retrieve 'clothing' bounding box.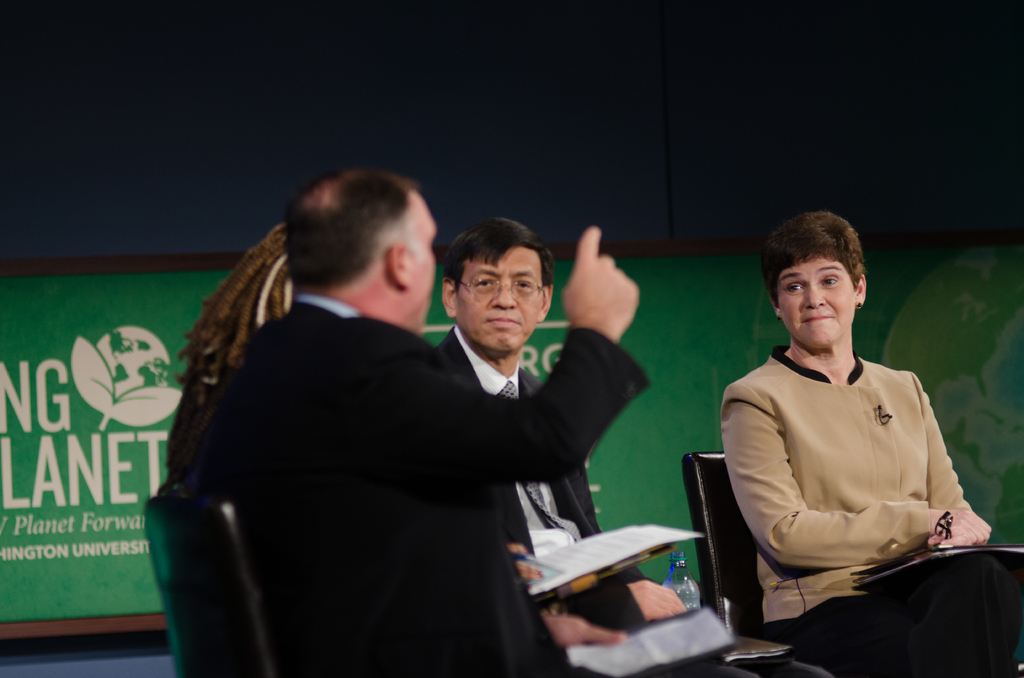
Bounding box: [x1=145, y1=222, x2=601, y2=674].
